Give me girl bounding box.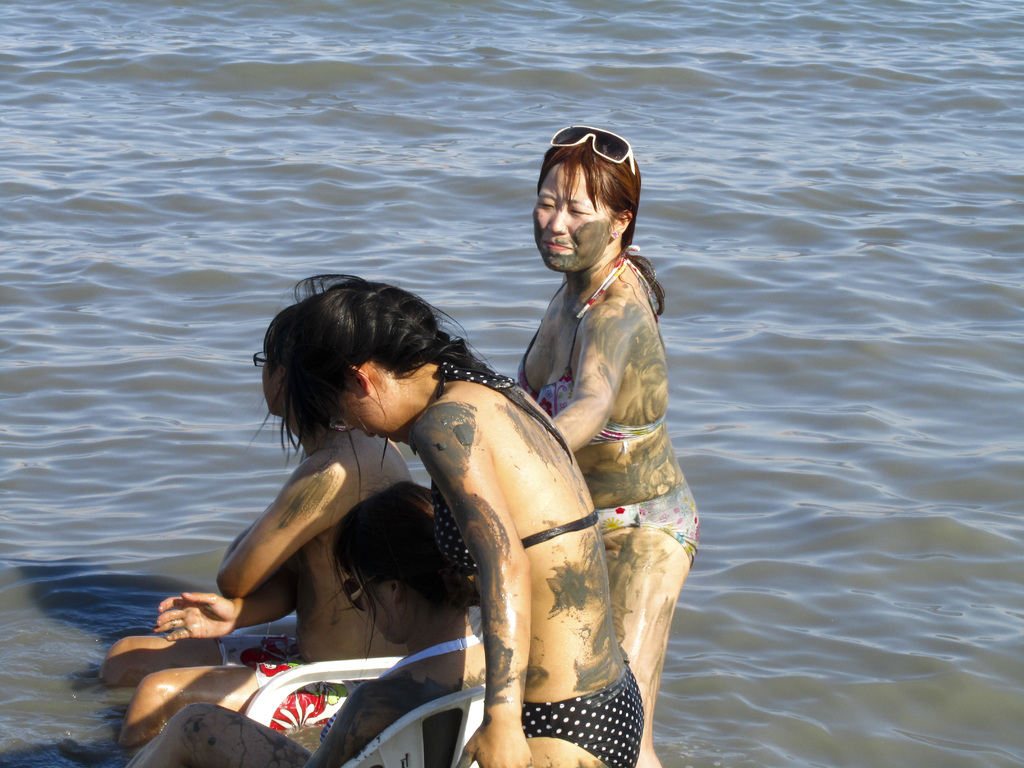
<bbox>240, 271, 644, 767</bbox>.
